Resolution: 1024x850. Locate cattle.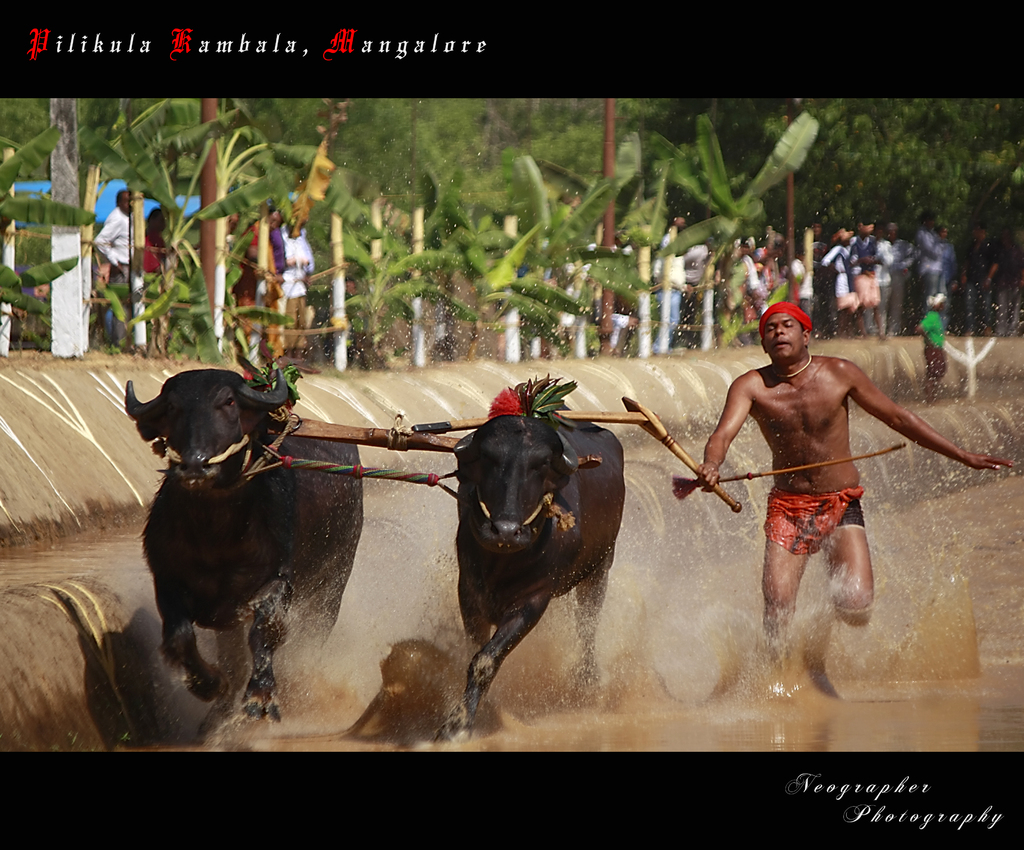
pyautogui.locateOnScreen(443, 409, 627, 743).
